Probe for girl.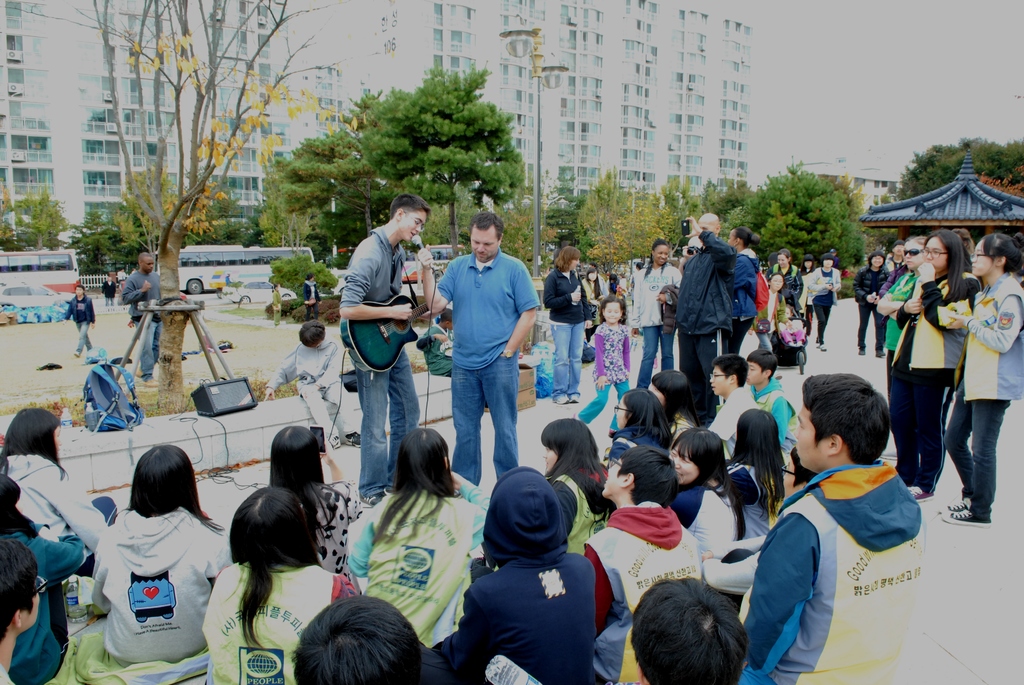
Probe result: 776,304,808,349.
